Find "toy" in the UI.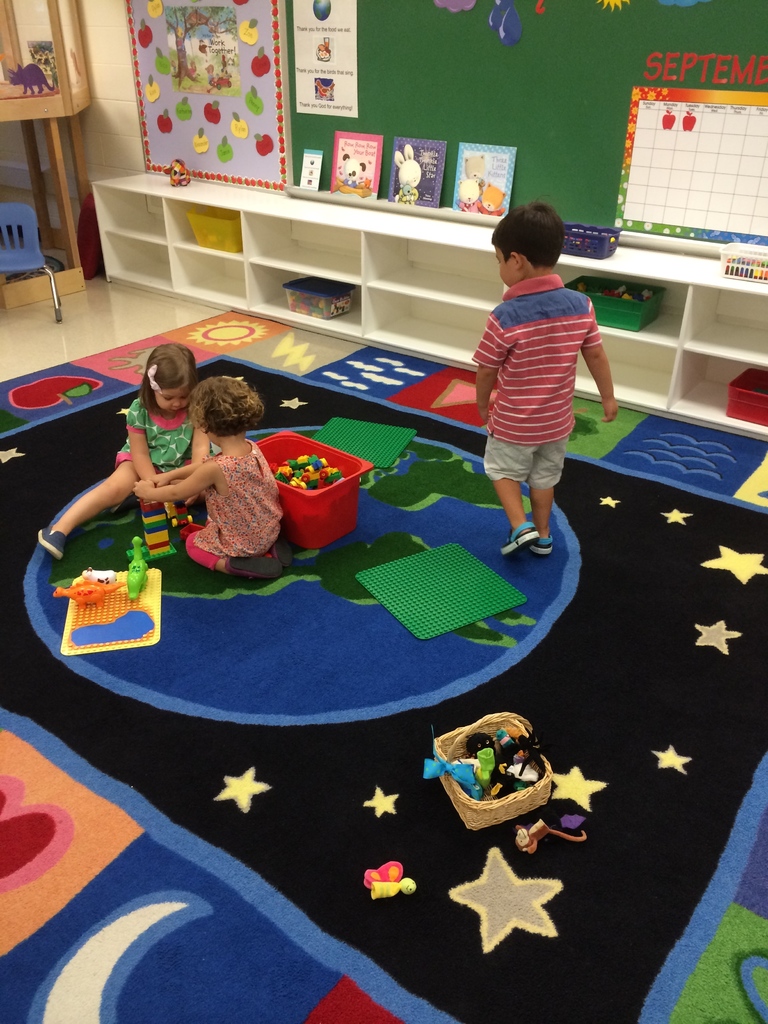
UI element at bbox=[135, 499, 175, 556].
